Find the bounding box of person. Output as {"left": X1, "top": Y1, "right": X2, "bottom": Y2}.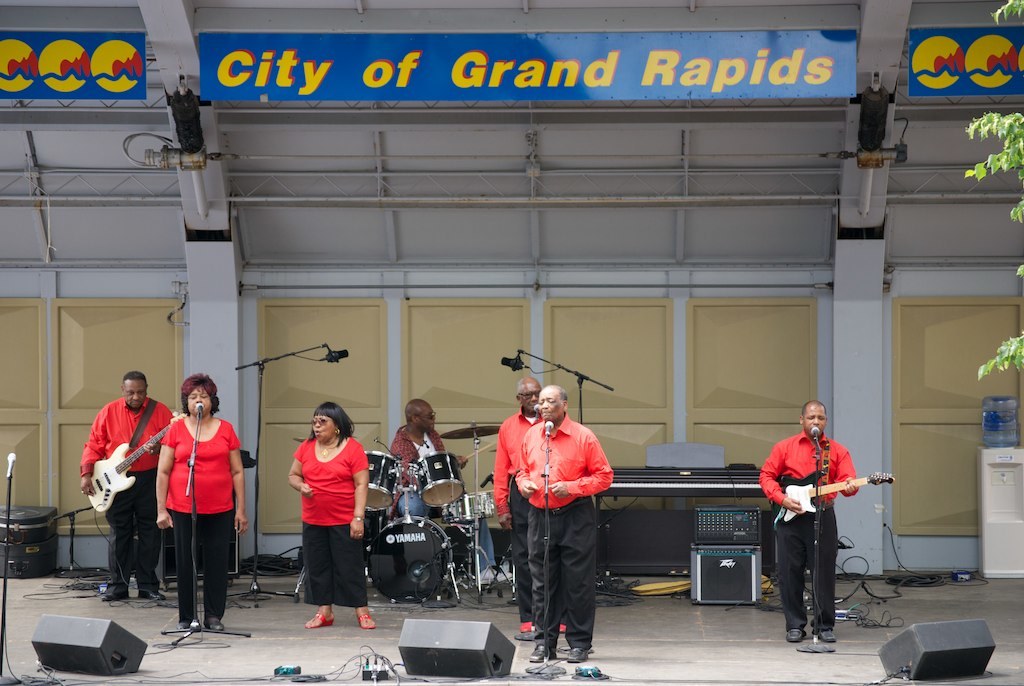
{"left": 286, "top": 403, "right": 375, "bottom": 640}.
